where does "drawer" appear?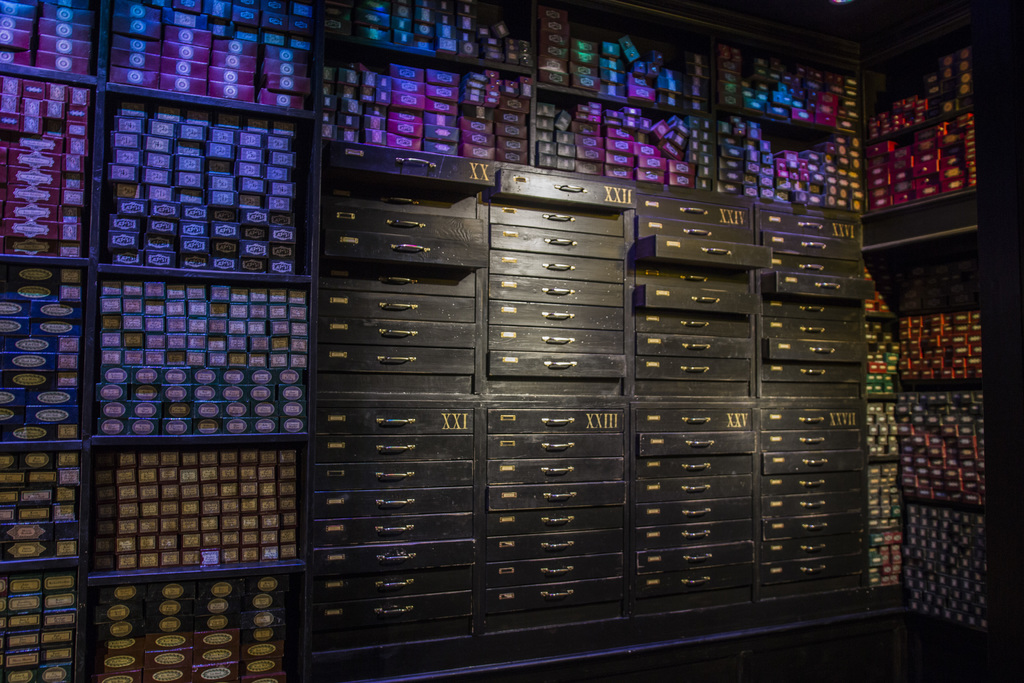
Appears at bbox=(635, 356, 751, 378).
